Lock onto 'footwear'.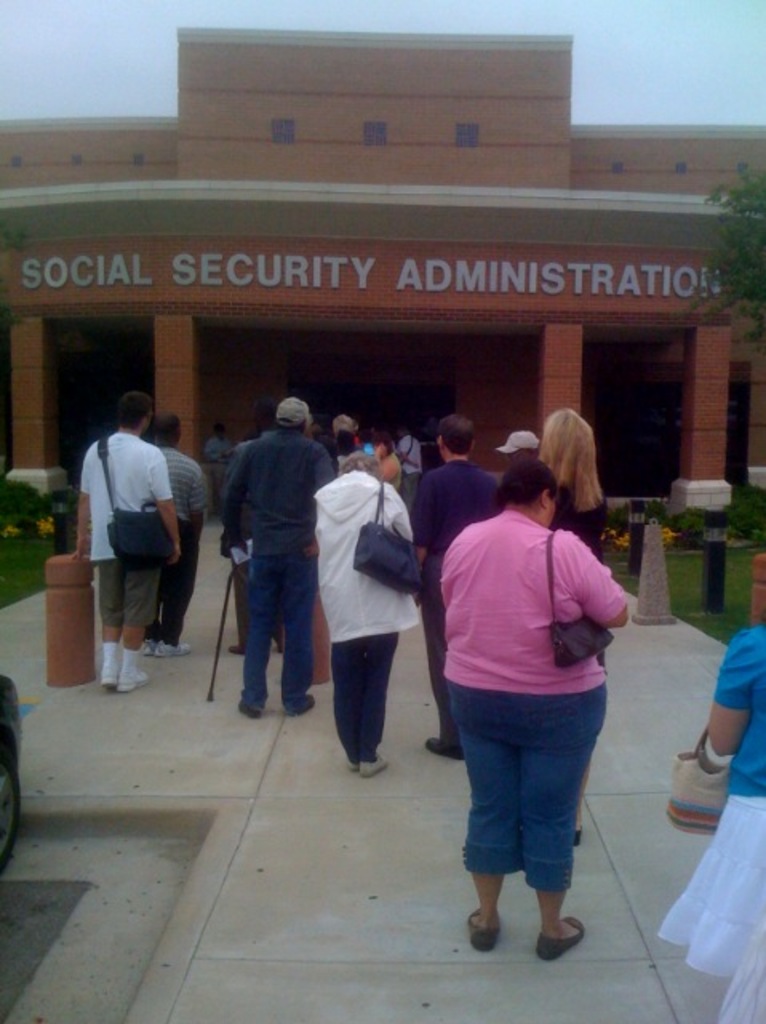
Locked: region(425, 731, 472, 758).
